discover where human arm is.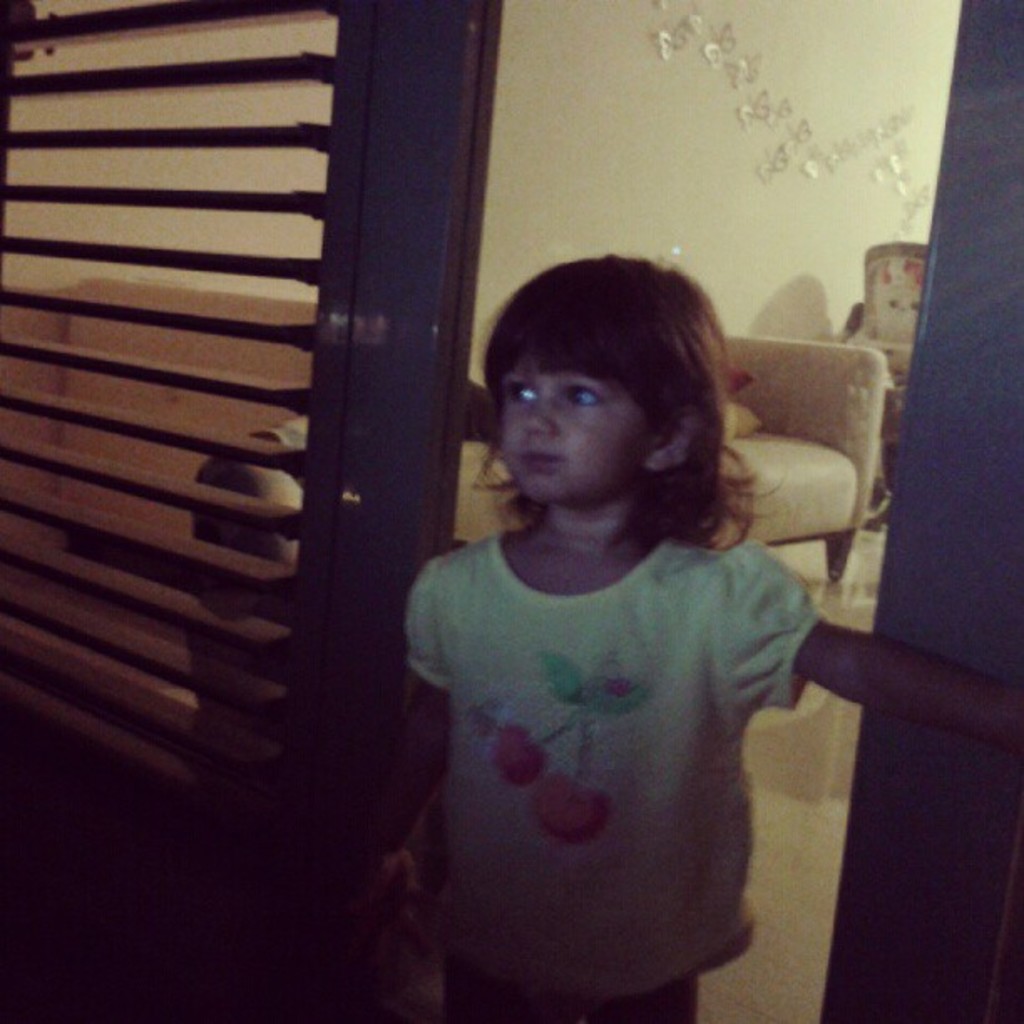
Discovered at bbox=(741, 547, 1022, 741).
